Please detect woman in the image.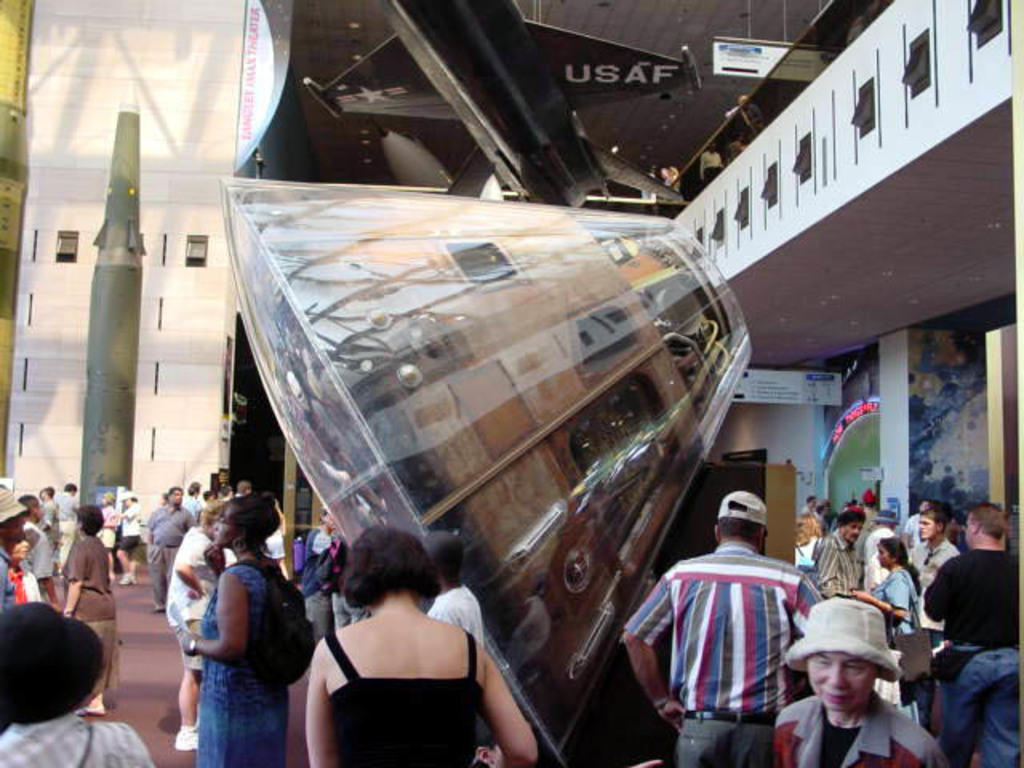
crop(166, 509, 224, 752).
